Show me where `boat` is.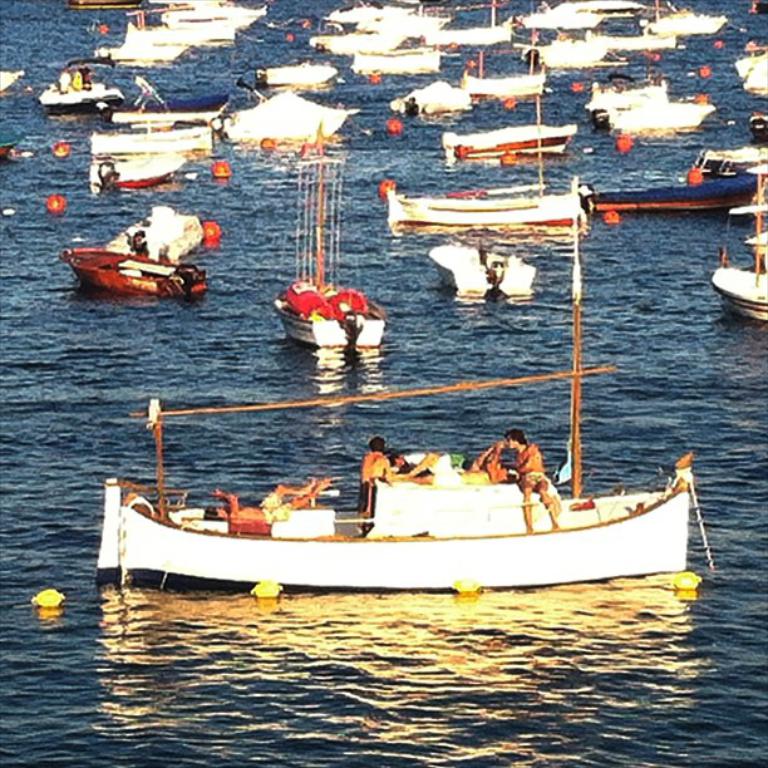
`boat` is at detection(738, 38, 767, 102).
